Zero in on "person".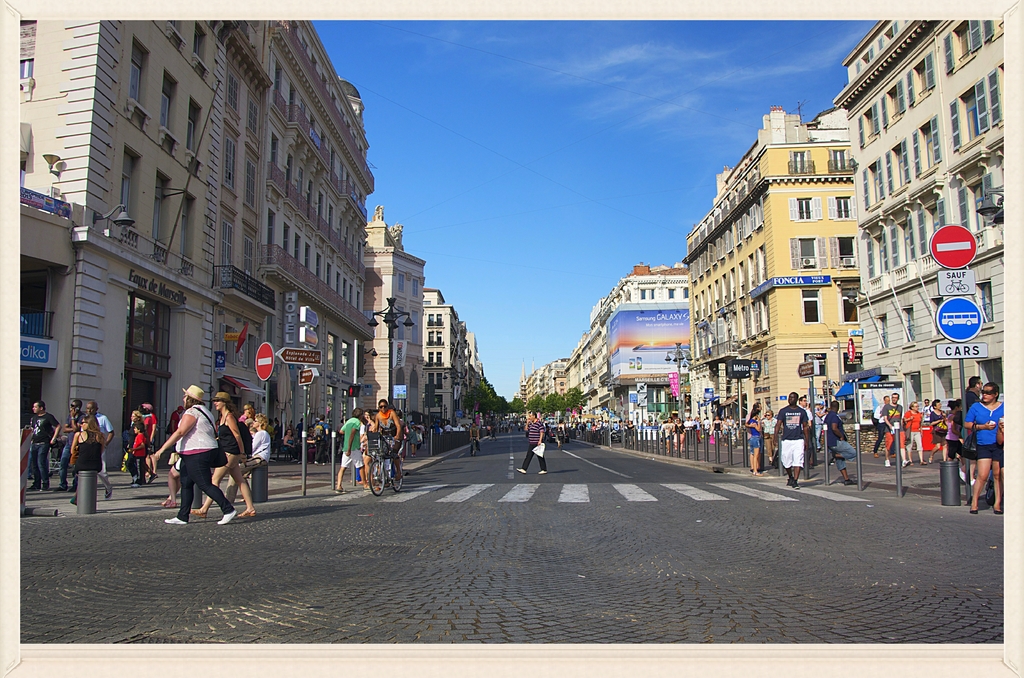
Zeroed in: crop(918, 400, 932, 460).
